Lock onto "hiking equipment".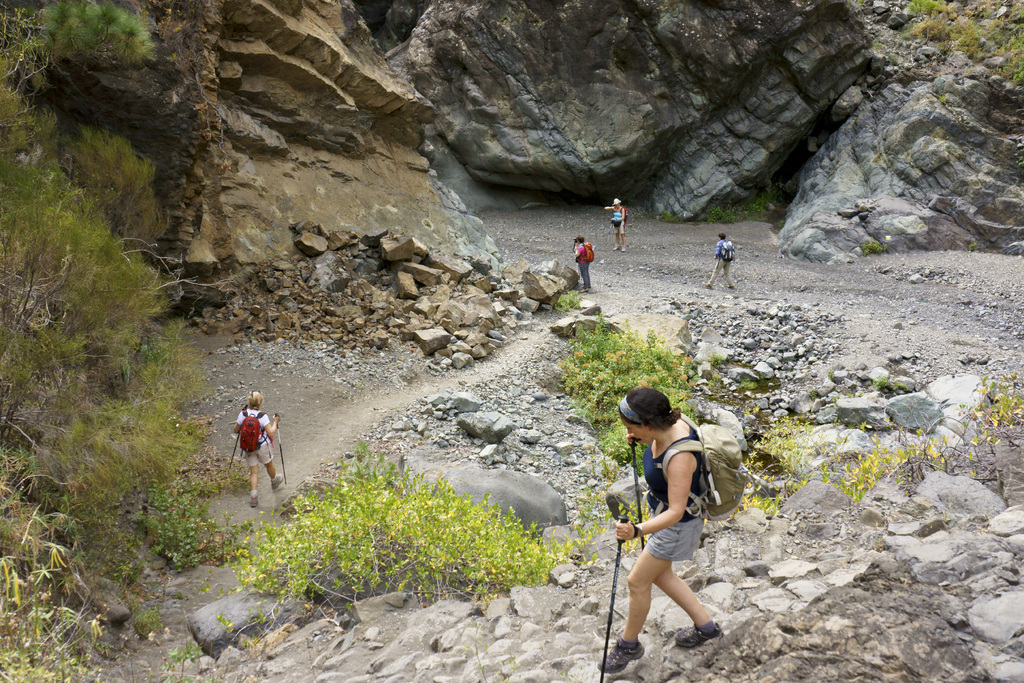
Locked: l=623, t=436, r=643, b=557.
